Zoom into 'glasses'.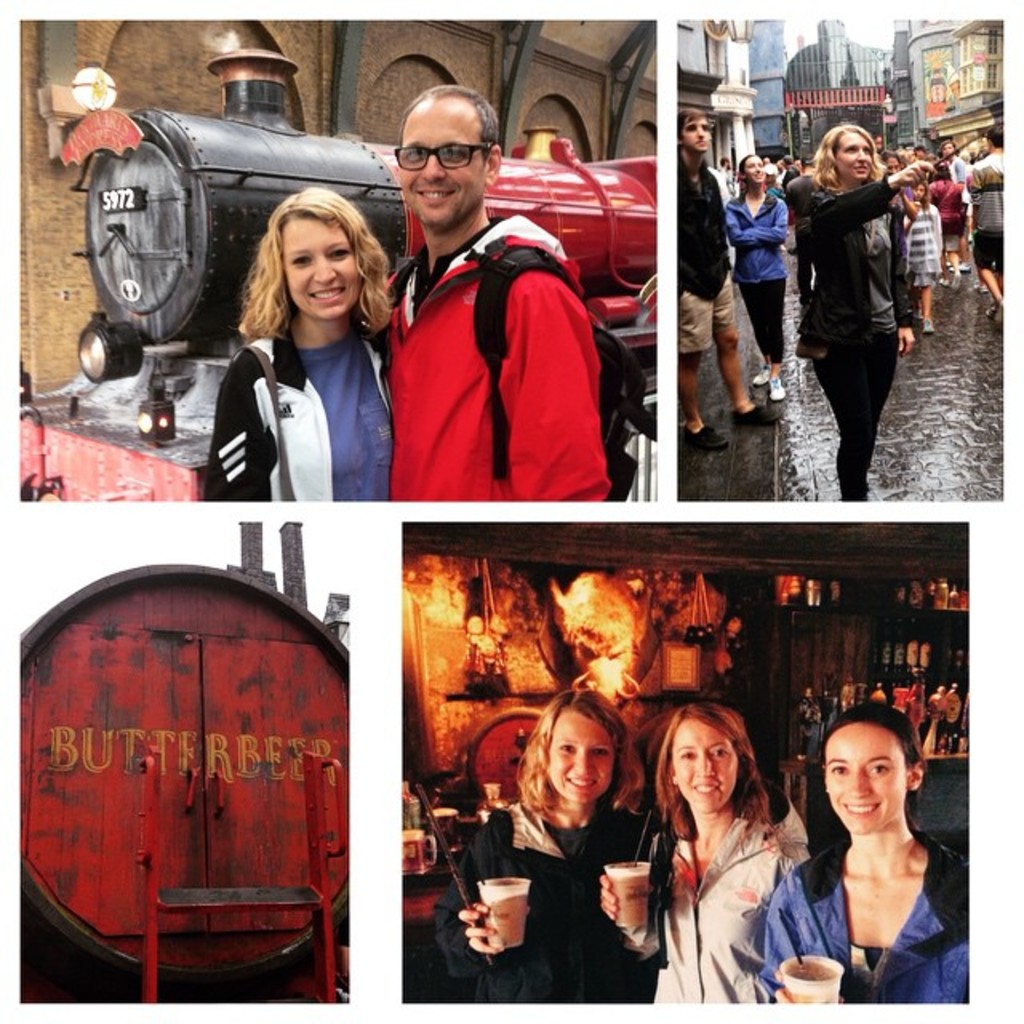
Zoom target: left=394, top=142, right=486, bottom=171.
